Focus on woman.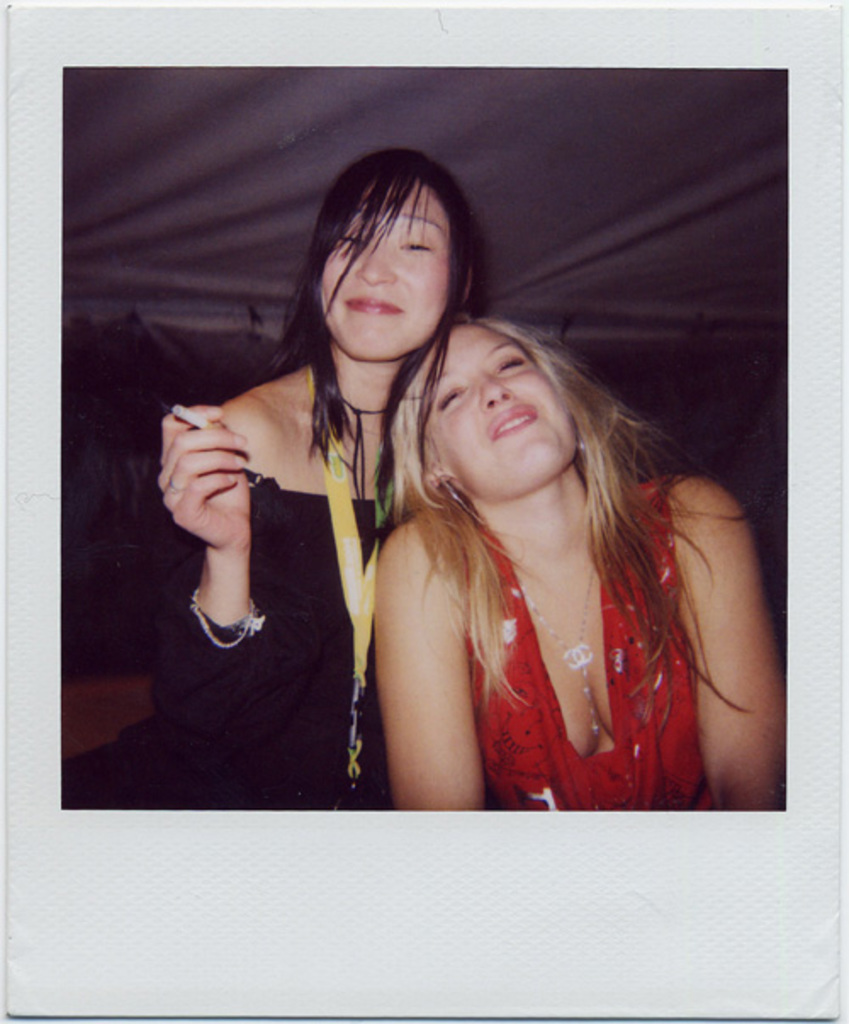
Focused at {"left": 323, "top": 221, "right": 756, "bottom": 824}.
